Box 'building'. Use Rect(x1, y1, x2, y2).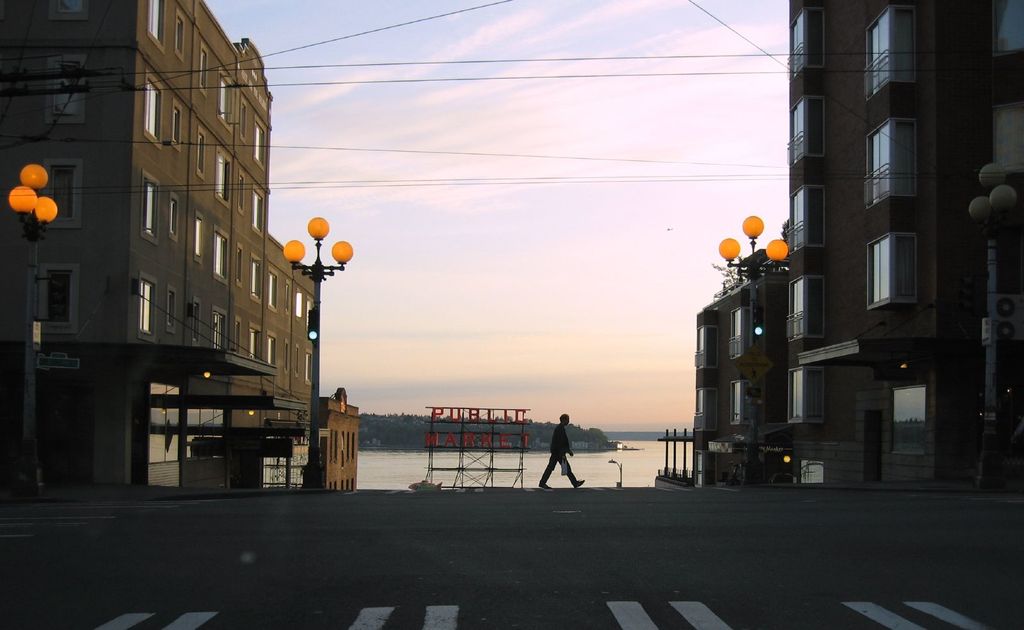
Rect(0, 0, 316, 494).
